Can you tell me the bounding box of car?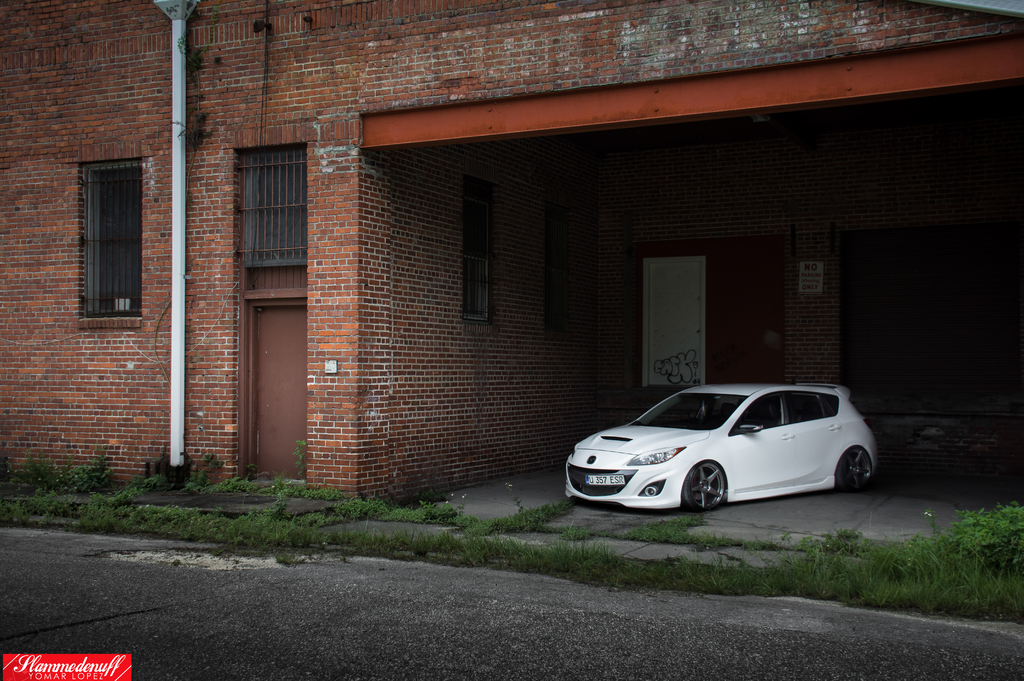
<box>563,380,884,520</box>.
